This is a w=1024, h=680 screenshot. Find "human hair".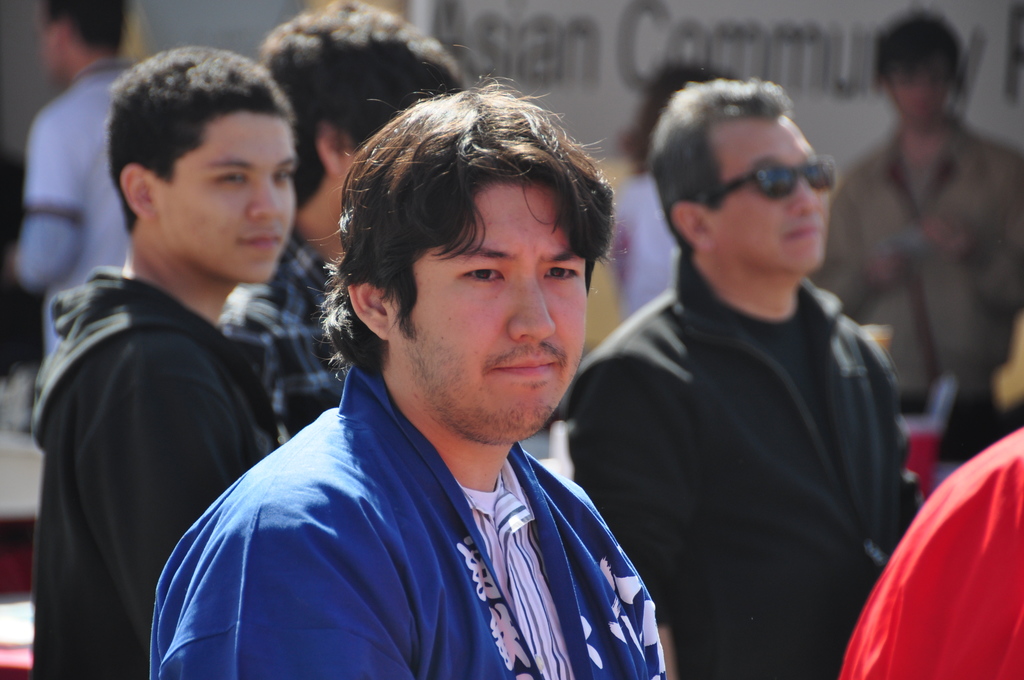
Bounding box: box=[646, 79, 796, 250].
